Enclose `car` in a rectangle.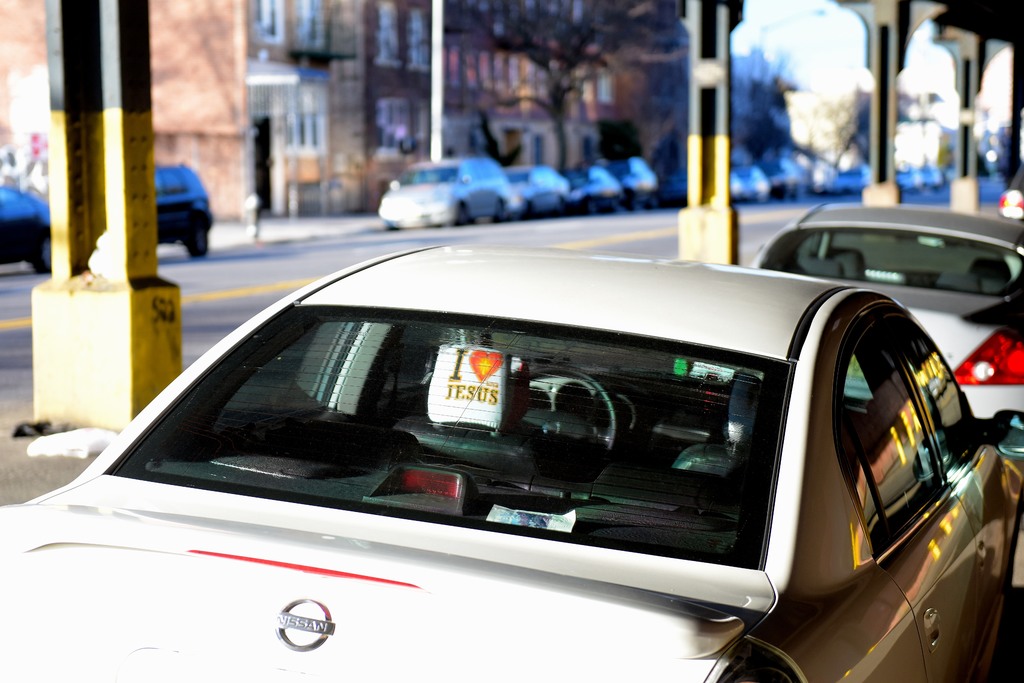
l=376, t=155, r=512, b=229.
